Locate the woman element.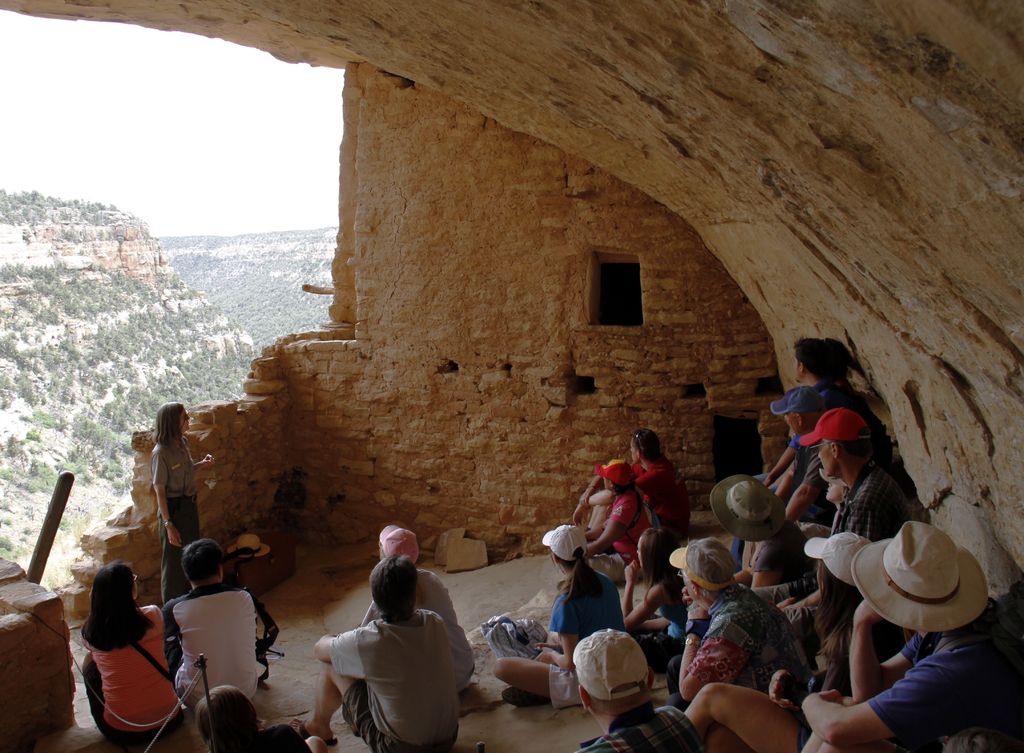
Element bbox: BBox(775, 533, 868, 681).
